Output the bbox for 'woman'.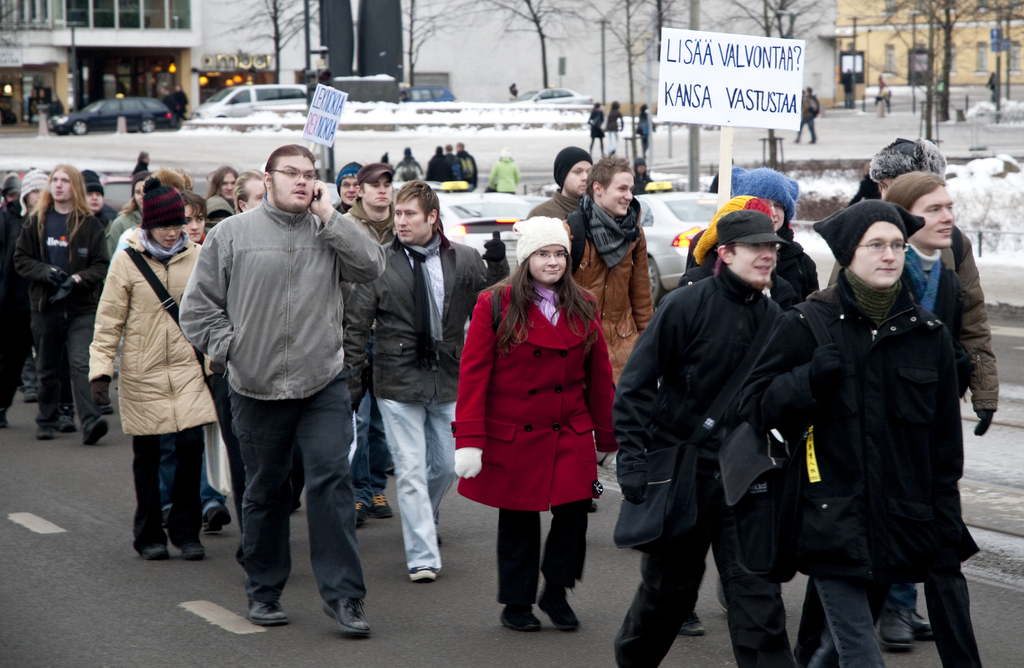
<bbox>14, 157, 110, 445</bbox>.
